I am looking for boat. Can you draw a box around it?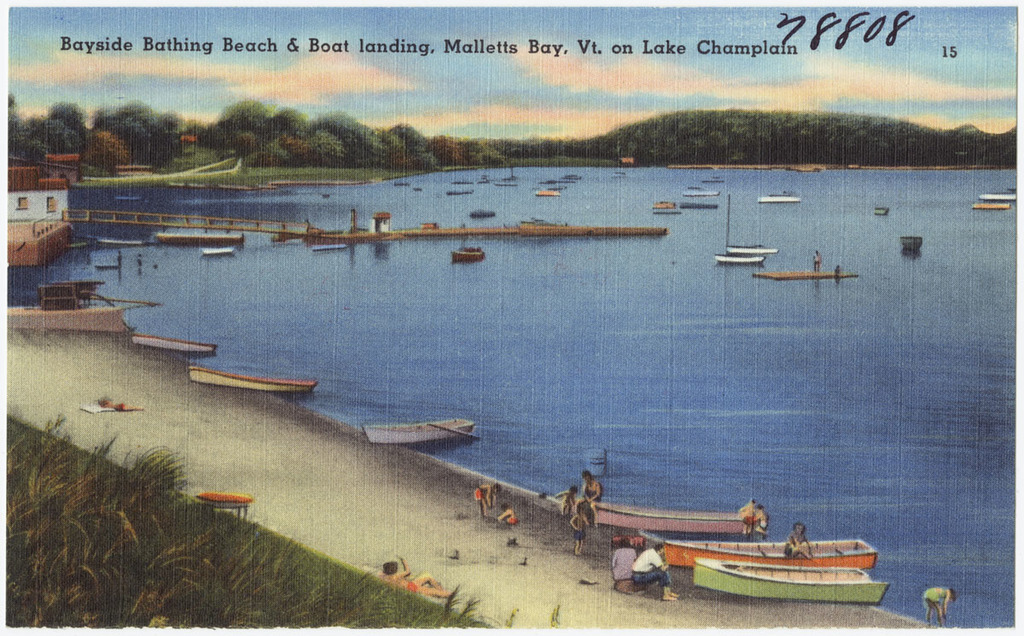
Sure, the bounding box is 977, 186, 1021, 207.
